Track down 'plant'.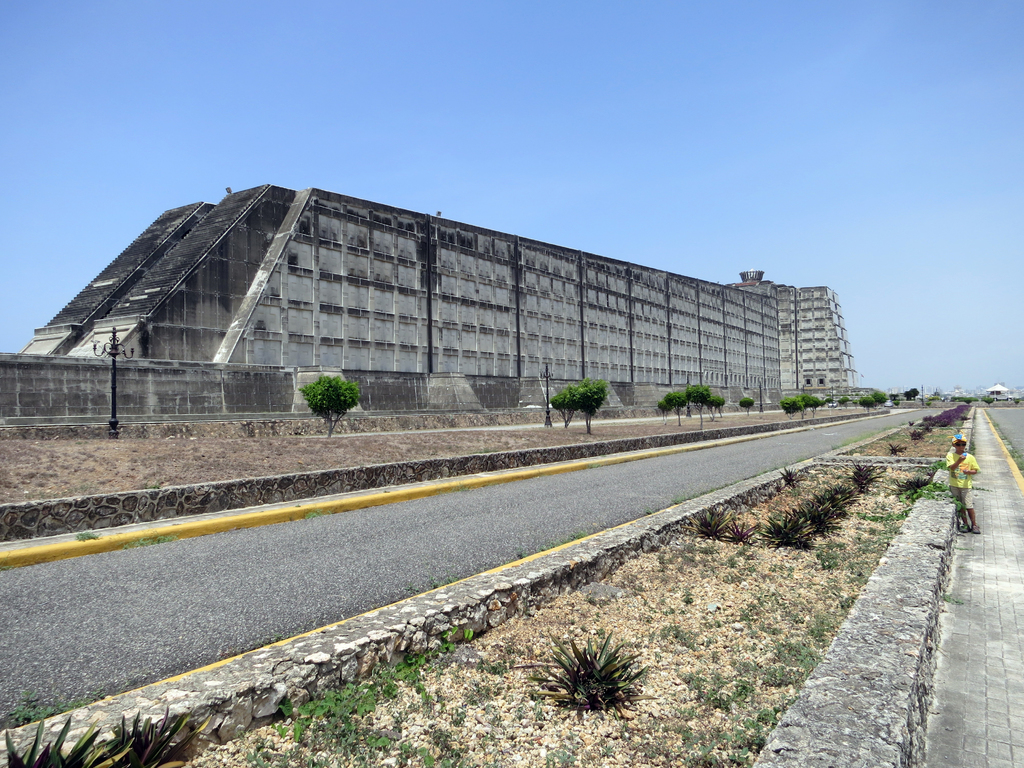
Tracked to bbox=[724, 696, 767, 760].
